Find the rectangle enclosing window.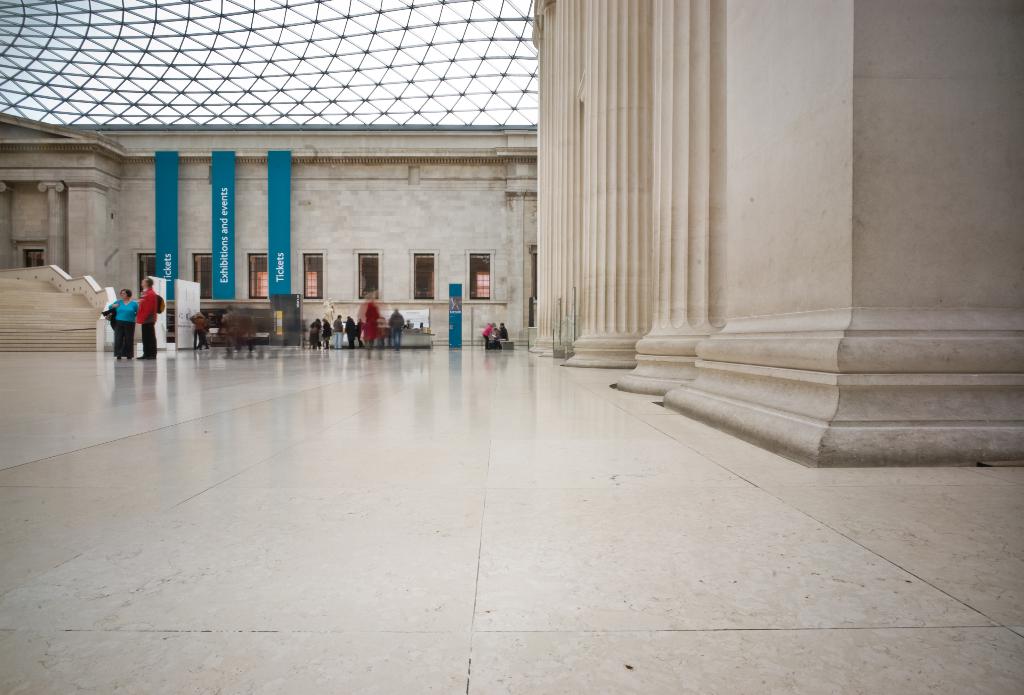
[184,248,214,301].
